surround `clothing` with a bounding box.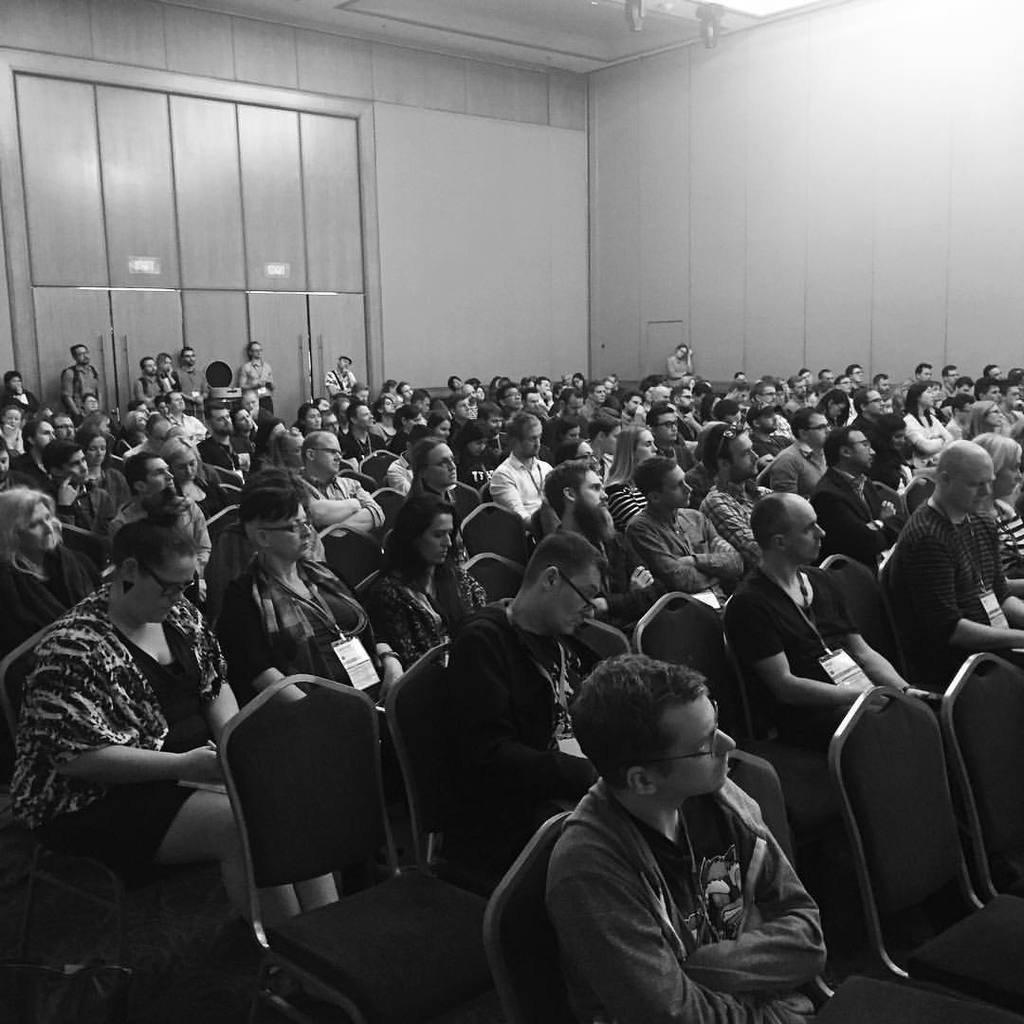
select_region(7, 588, 229, 887).
